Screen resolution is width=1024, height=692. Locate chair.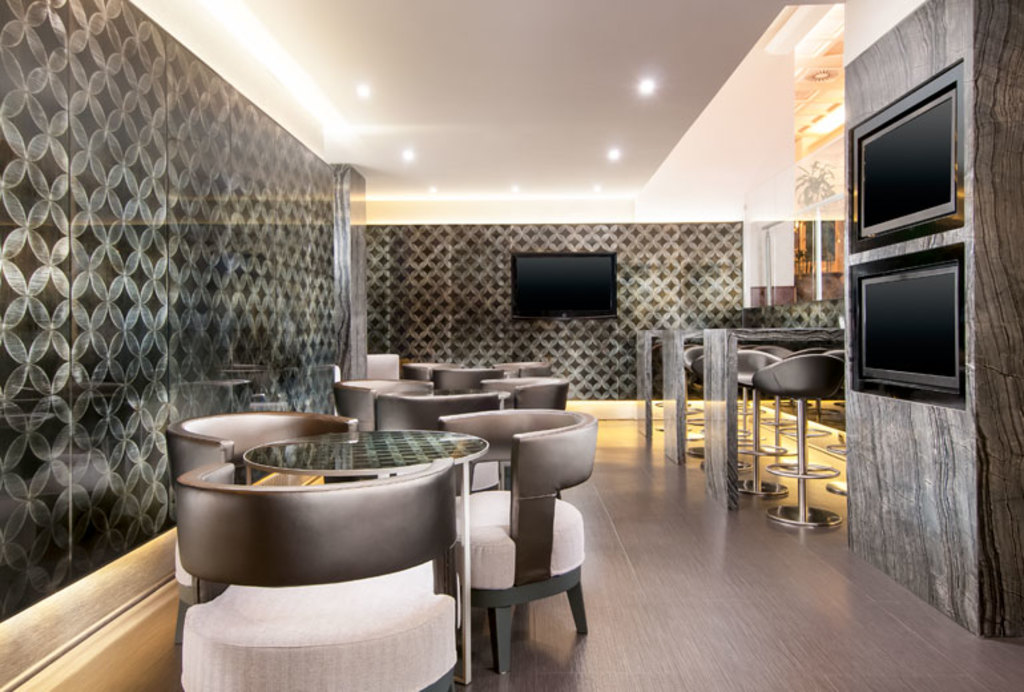
<region>169, 411, 359, 640</region>.
